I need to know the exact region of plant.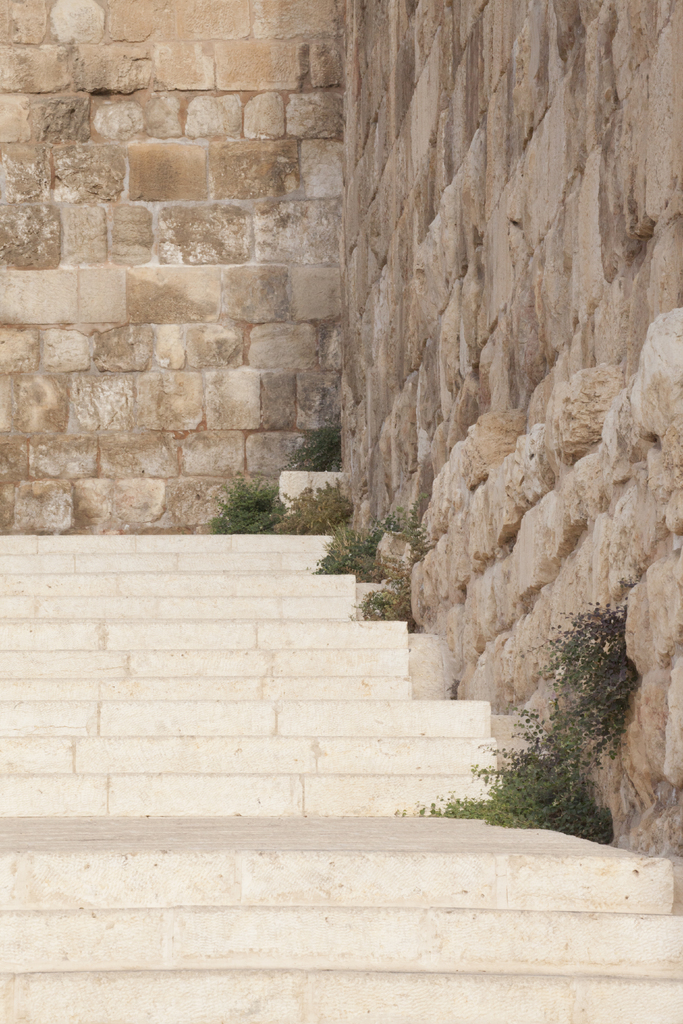
Region: (390, 597, 644, 851).
